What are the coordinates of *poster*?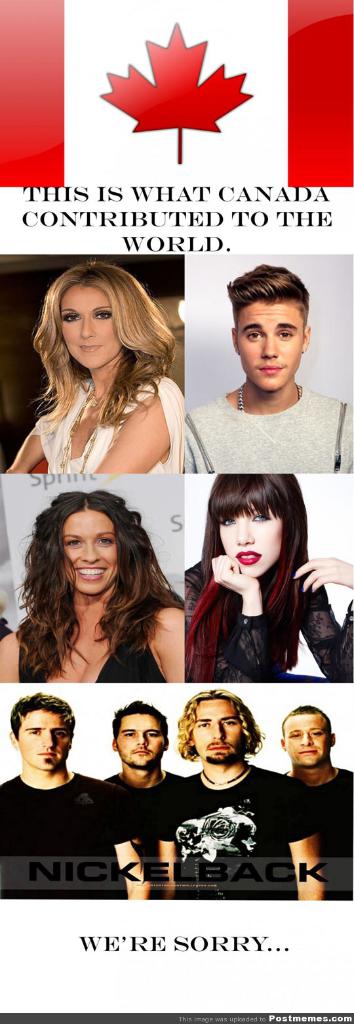
Rect(0, 0, 353, 1023).
